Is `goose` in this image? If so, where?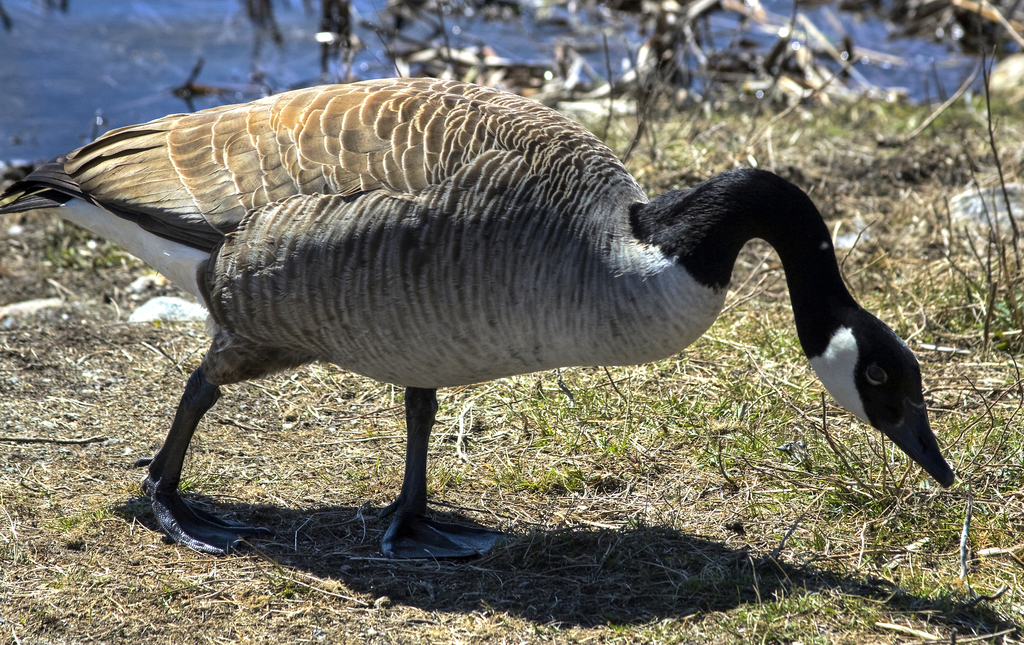
Yes, at bbox=[0, 75, 956, 559].
